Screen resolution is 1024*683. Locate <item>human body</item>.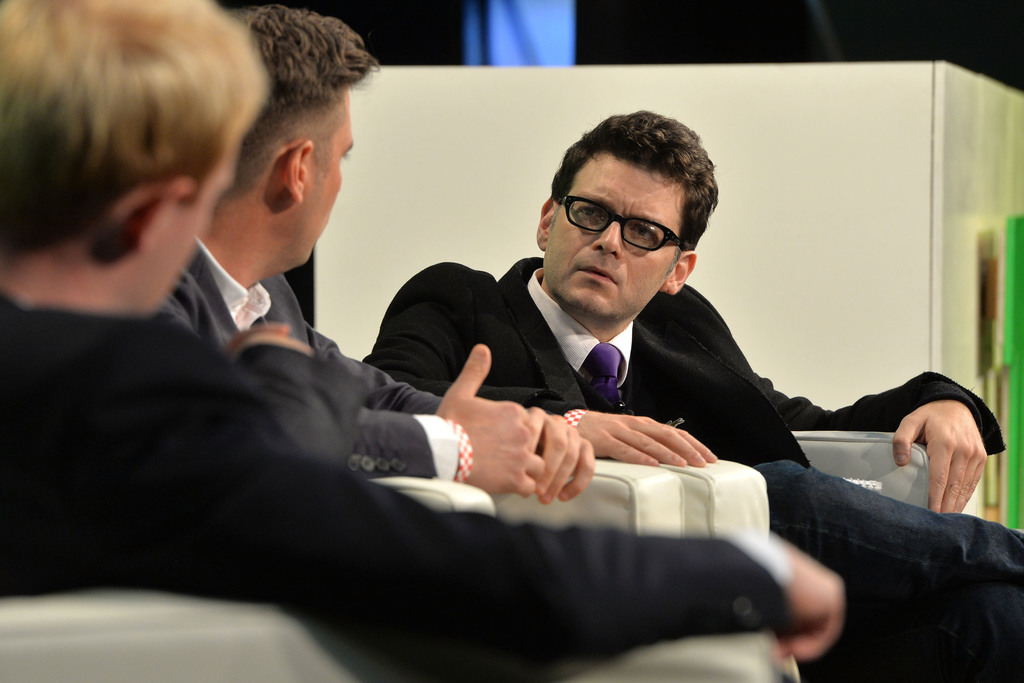
left=364, top=109, right=1010, bottom=682.
